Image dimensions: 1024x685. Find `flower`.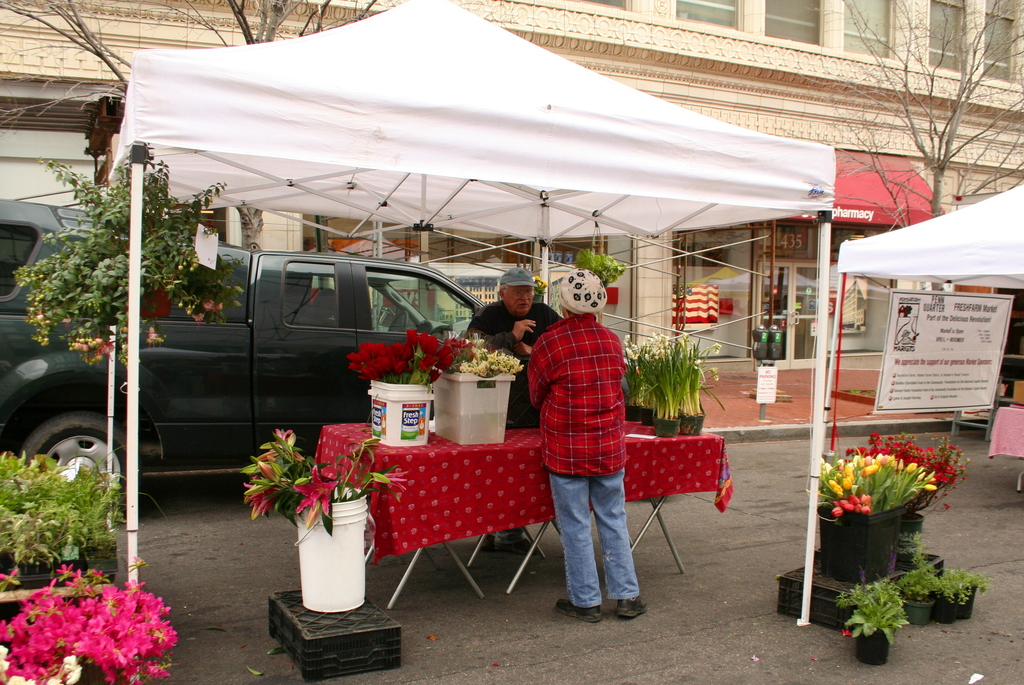
458, 348, 522, 378.
